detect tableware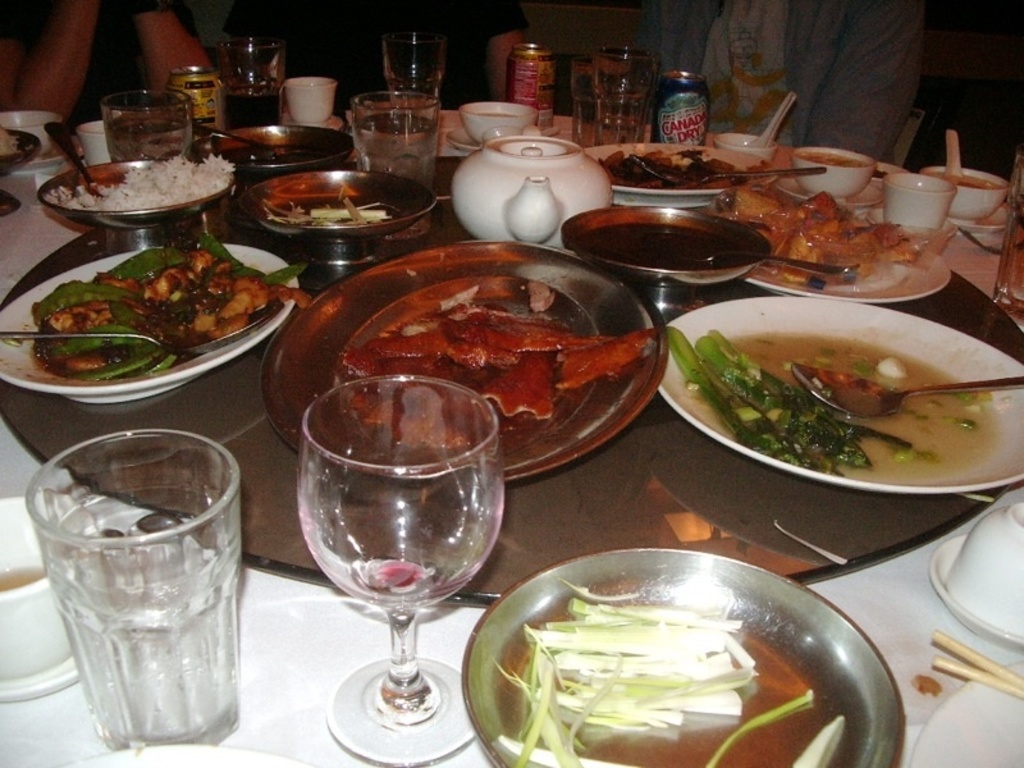
(910,658,1020,767)
